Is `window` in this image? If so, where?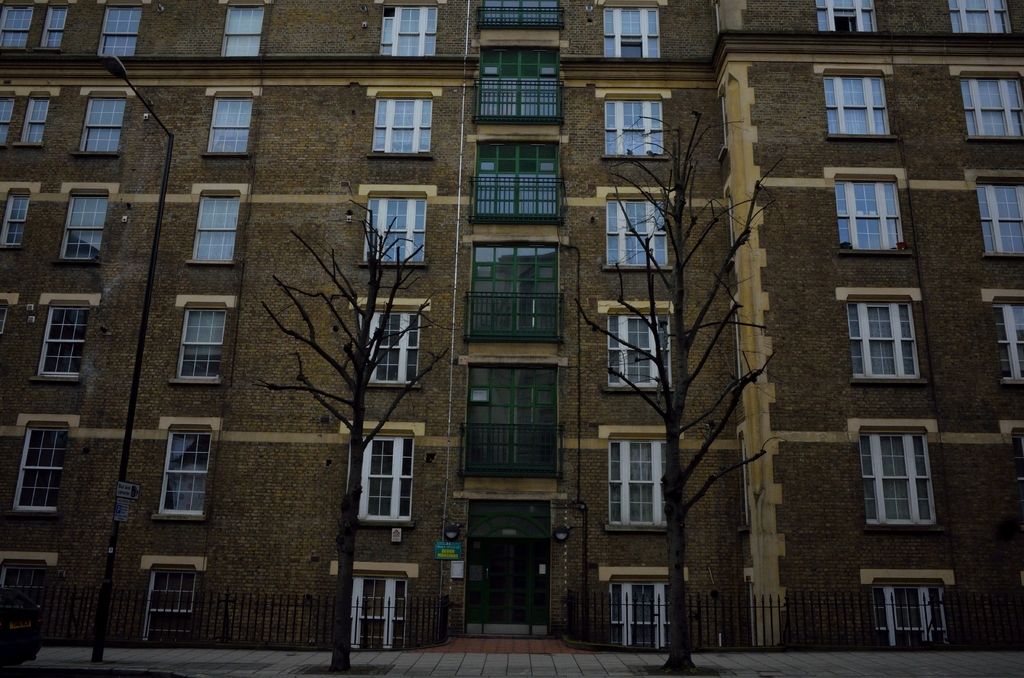
Yes, at (left=607, top=316, right=675, bottom=390).
